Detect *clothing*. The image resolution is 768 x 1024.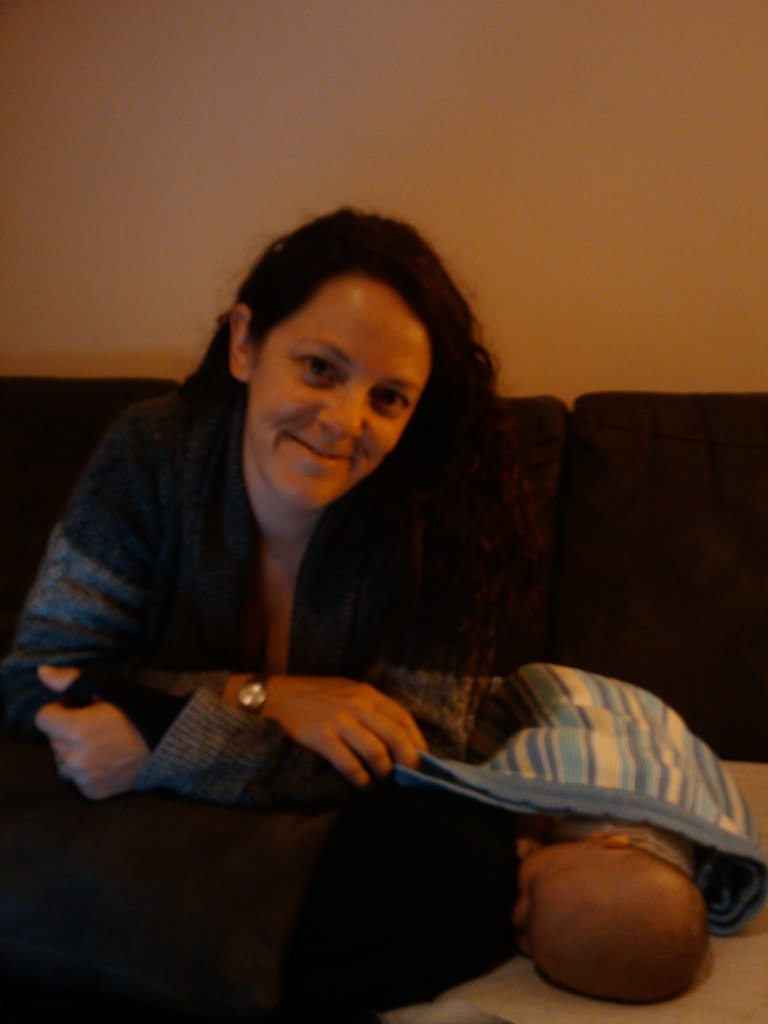
box(6, 371, 507, 810).
